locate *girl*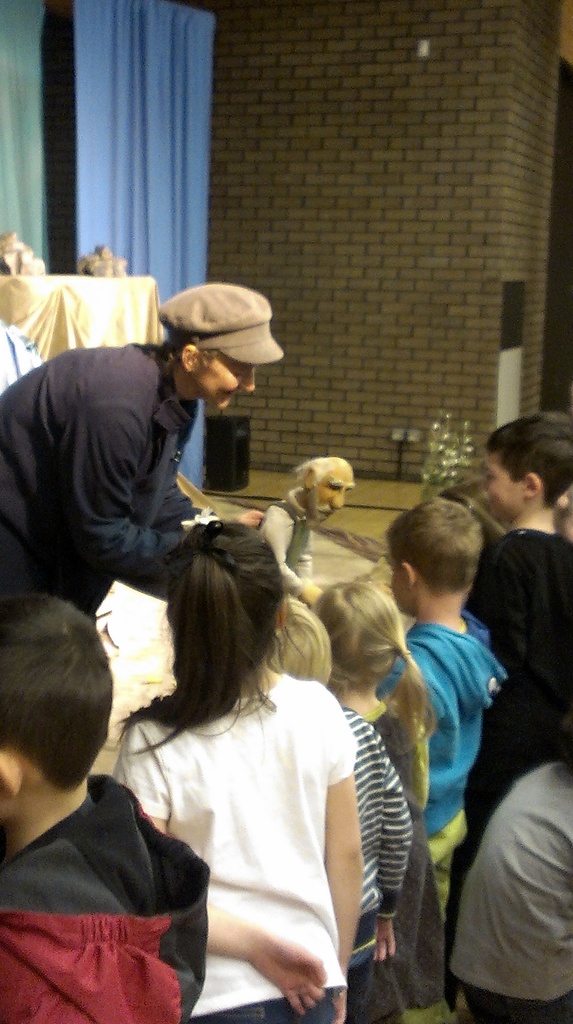
bbox=[305, 582, 435, 1021]
